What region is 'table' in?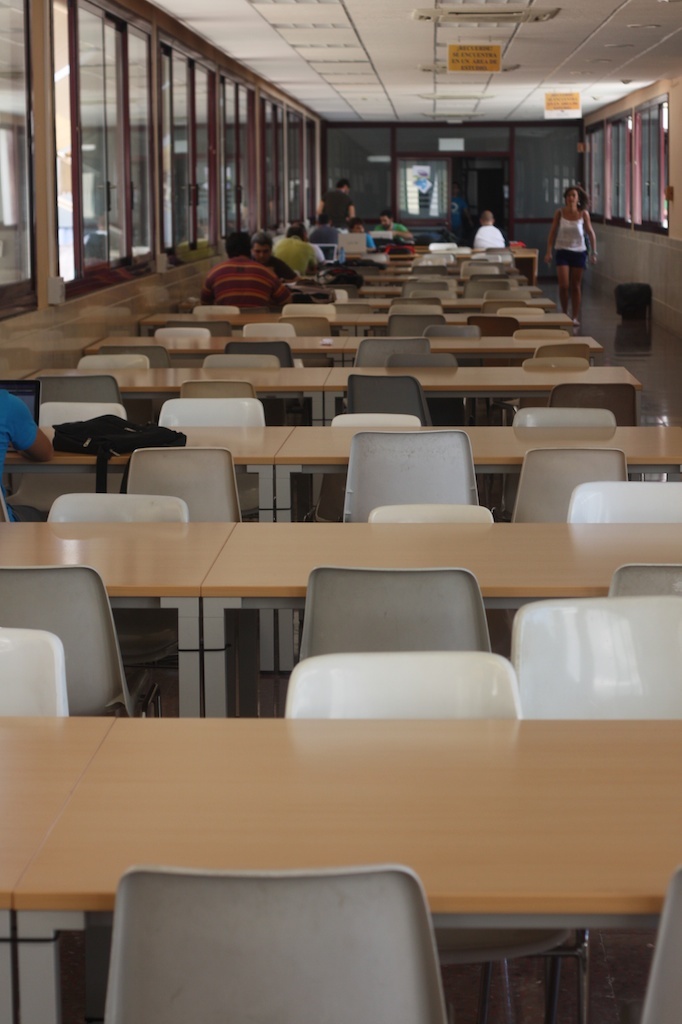
(x1=10, y1=710, x2=681, y2=1023).
